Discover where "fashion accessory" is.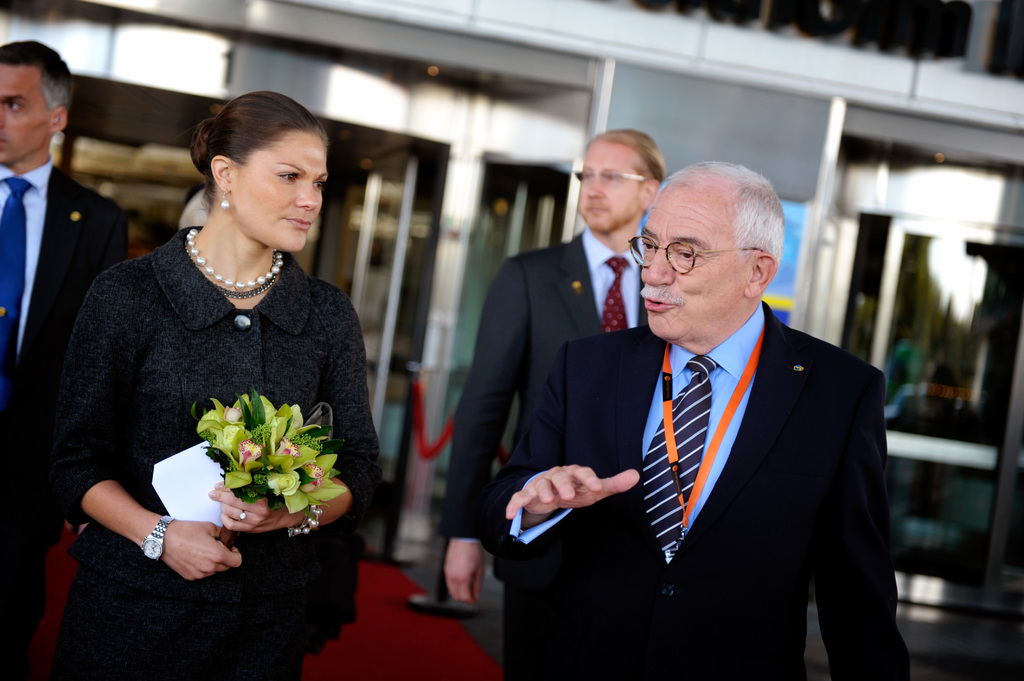
Discovered at left=659, top=323, right=767, bottom=566.
